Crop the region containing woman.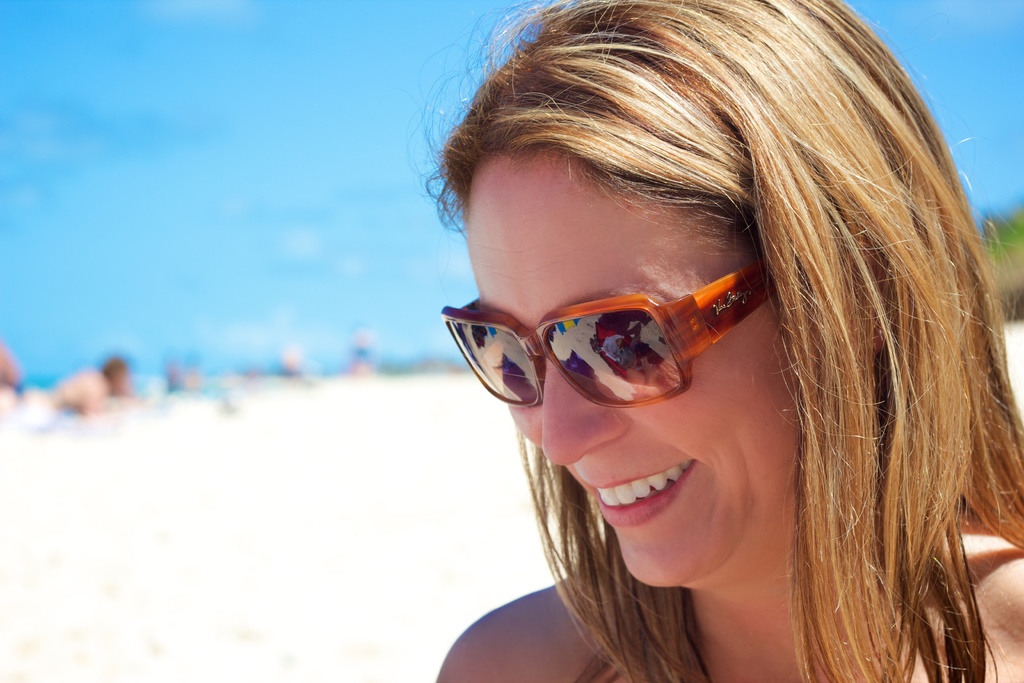
Crop region: 372/38/1011/677.
